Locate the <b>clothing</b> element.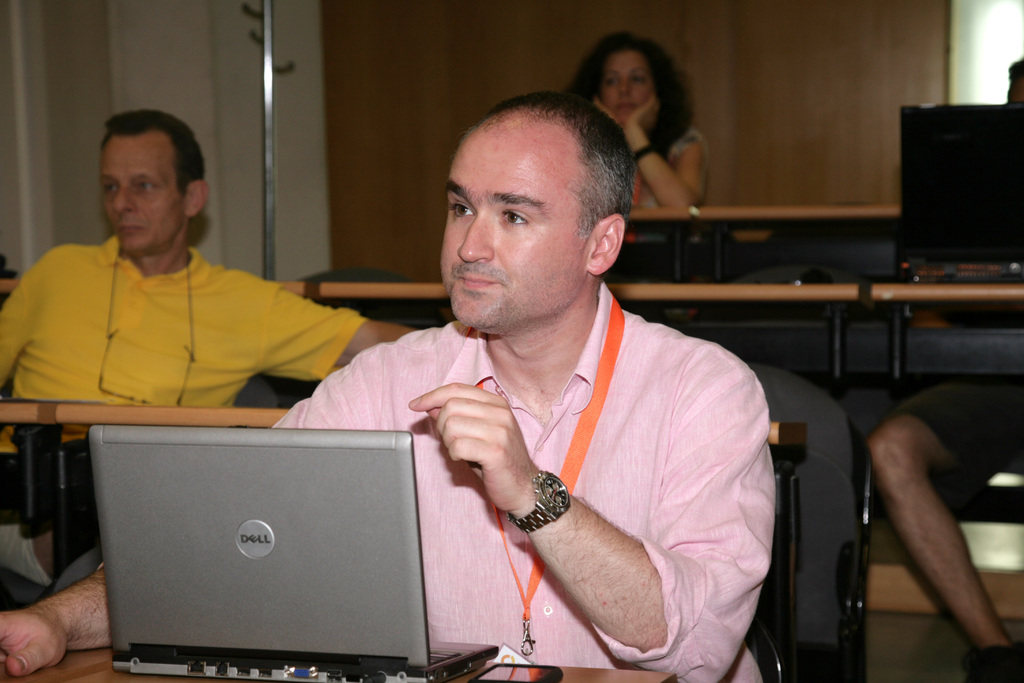
Element bbox: BBox(0, 229, 369, 531).
